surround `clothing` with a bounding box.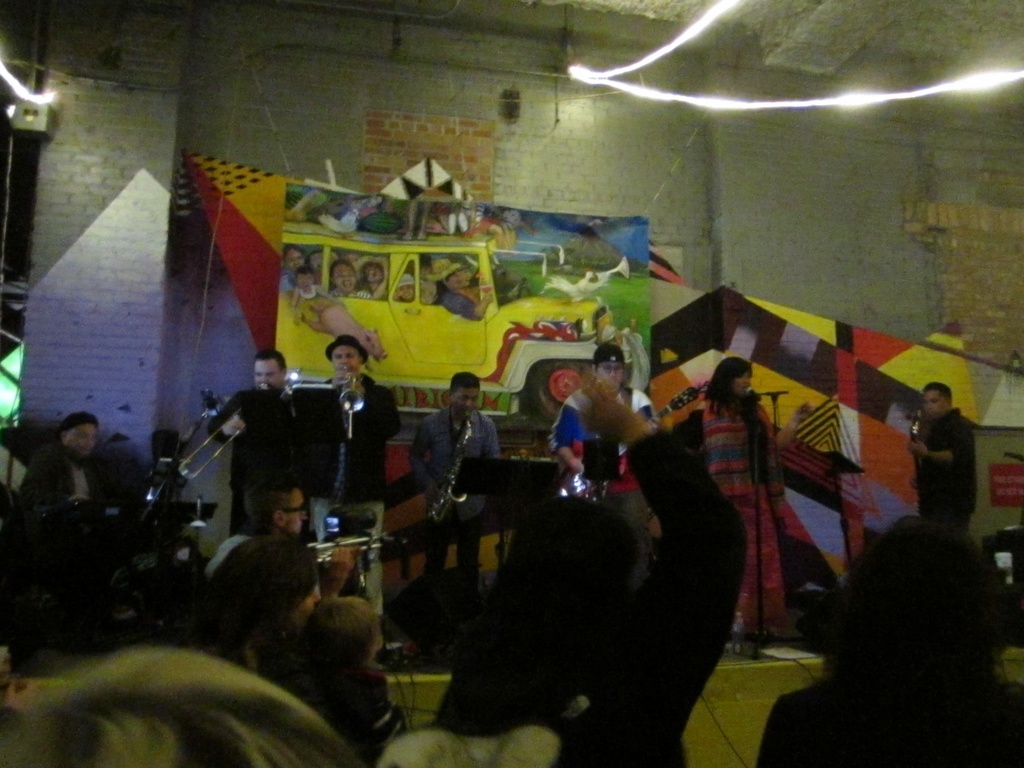
BBox(904, 401, 978, 525).
